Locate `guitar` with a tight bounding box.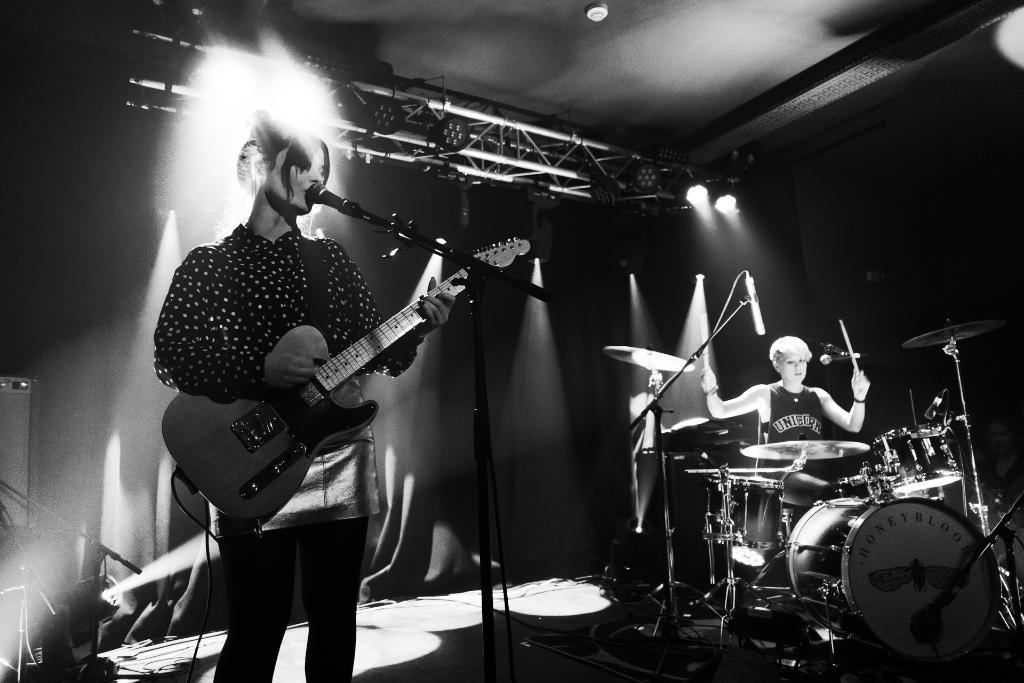
<box>157,233,531,529</box>.
